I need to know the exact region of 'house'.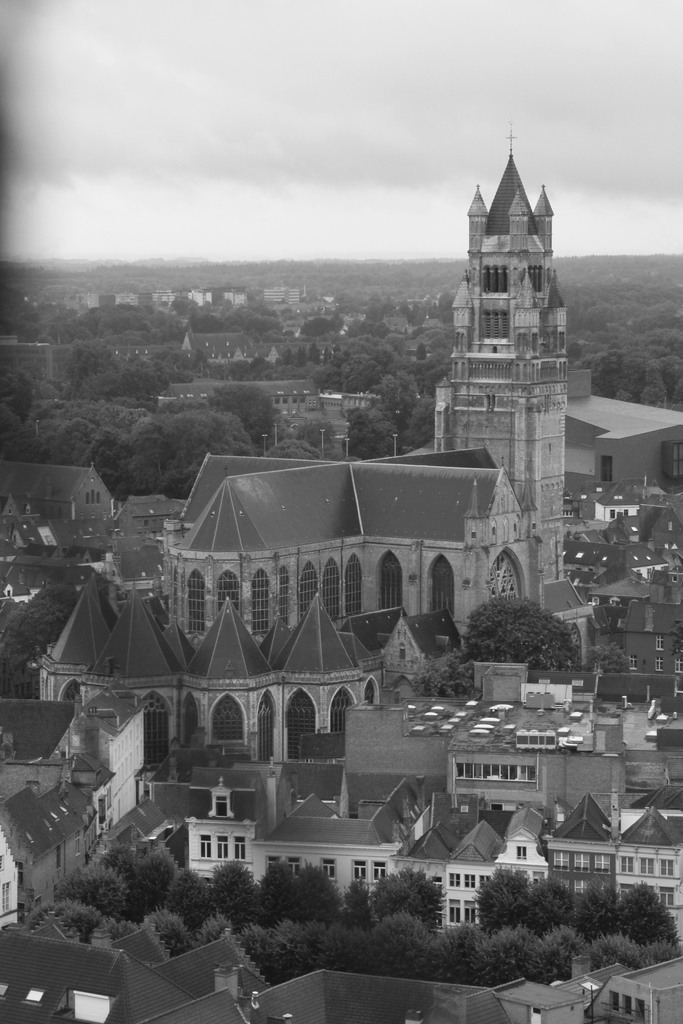
Region: <region>404, 803, 454, 893</region>.
